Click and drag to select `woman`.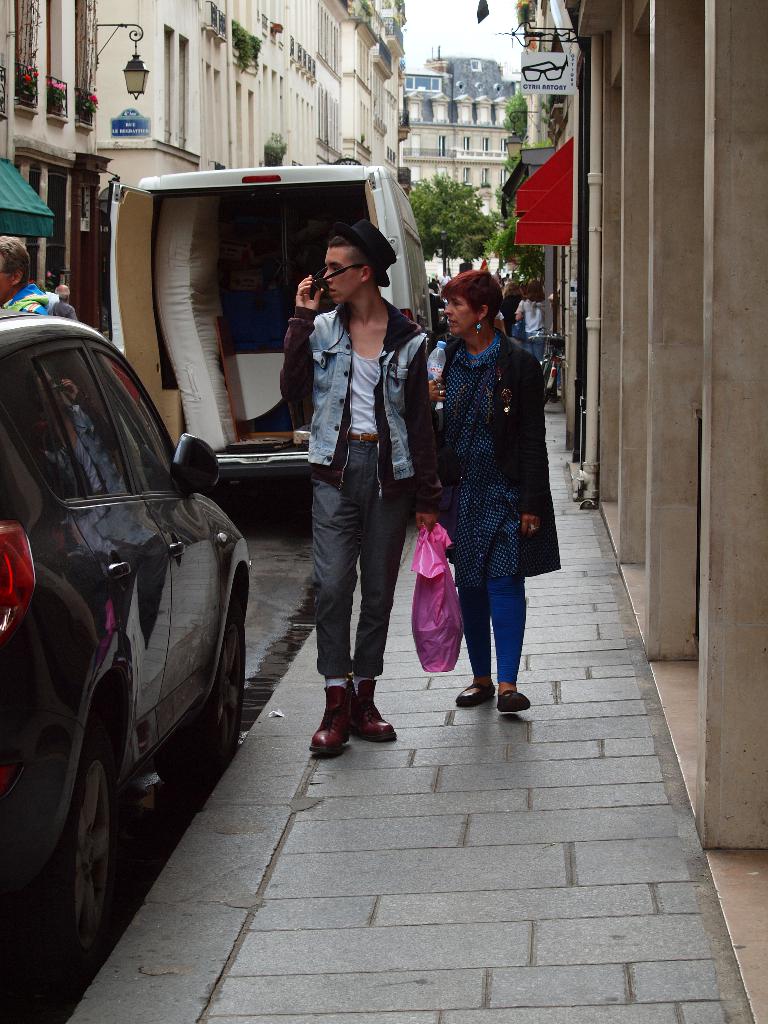
Selection: {"left": 499, "top": 281, "right": 529, "bottom": 339}.
